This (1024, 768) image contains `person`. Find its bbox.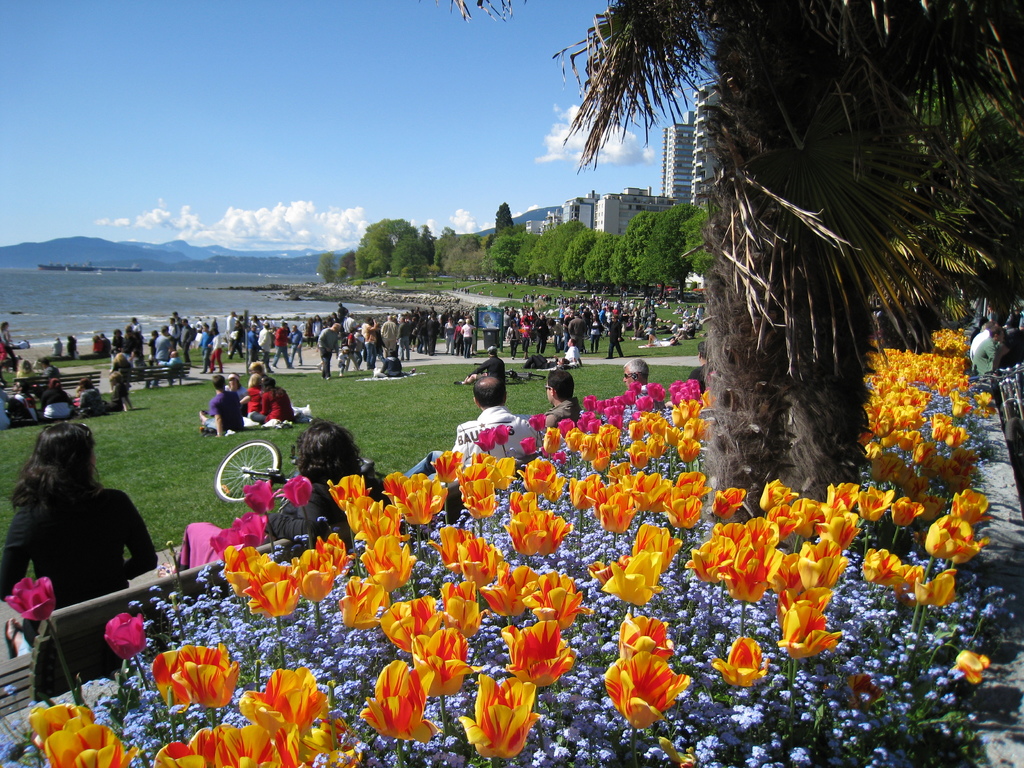
[250, 357, 267, 390].
